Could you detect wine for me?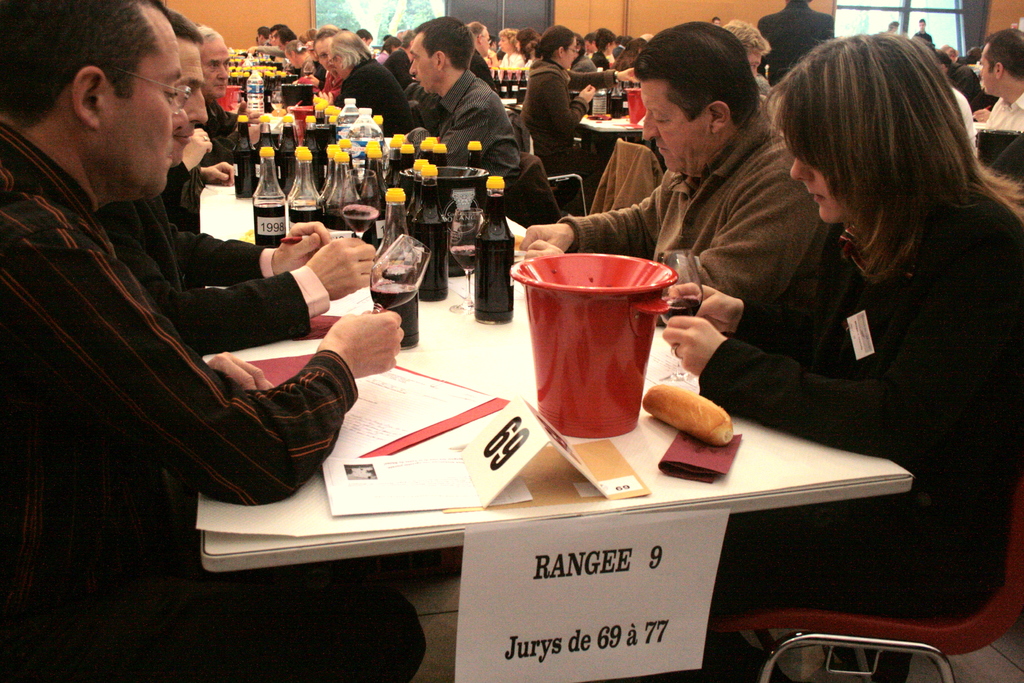
Detection result: {"left": 342, "top": 204, "right": 379, "bottom": 237}.
